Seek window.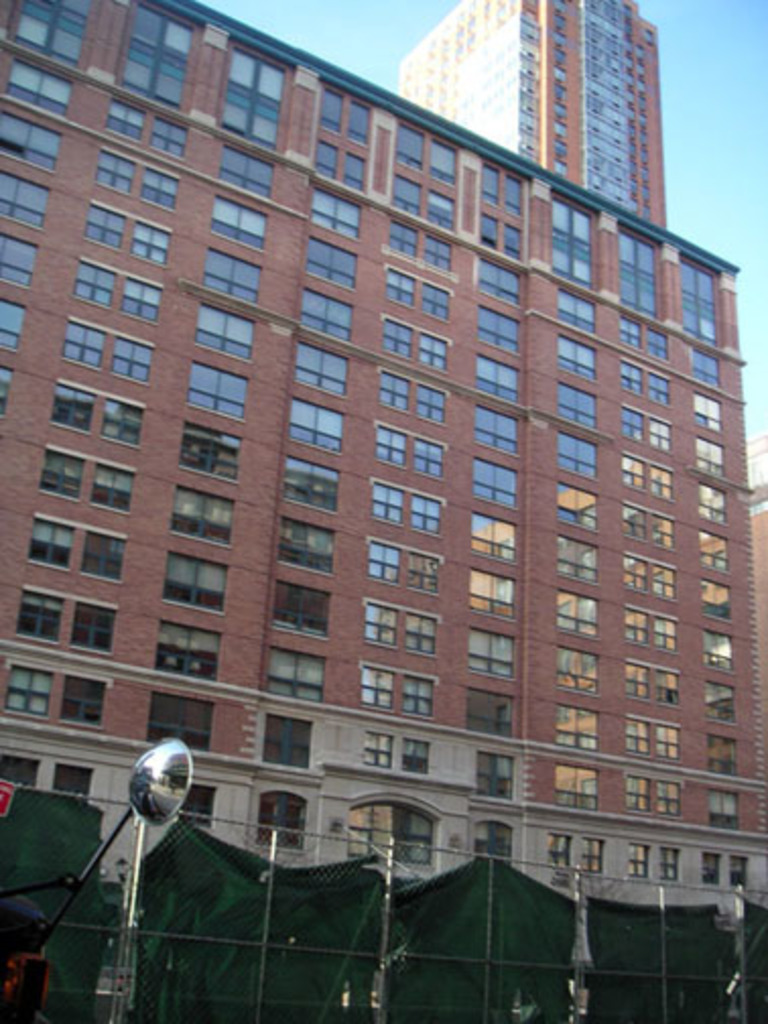
626, 607, 677, 650.
